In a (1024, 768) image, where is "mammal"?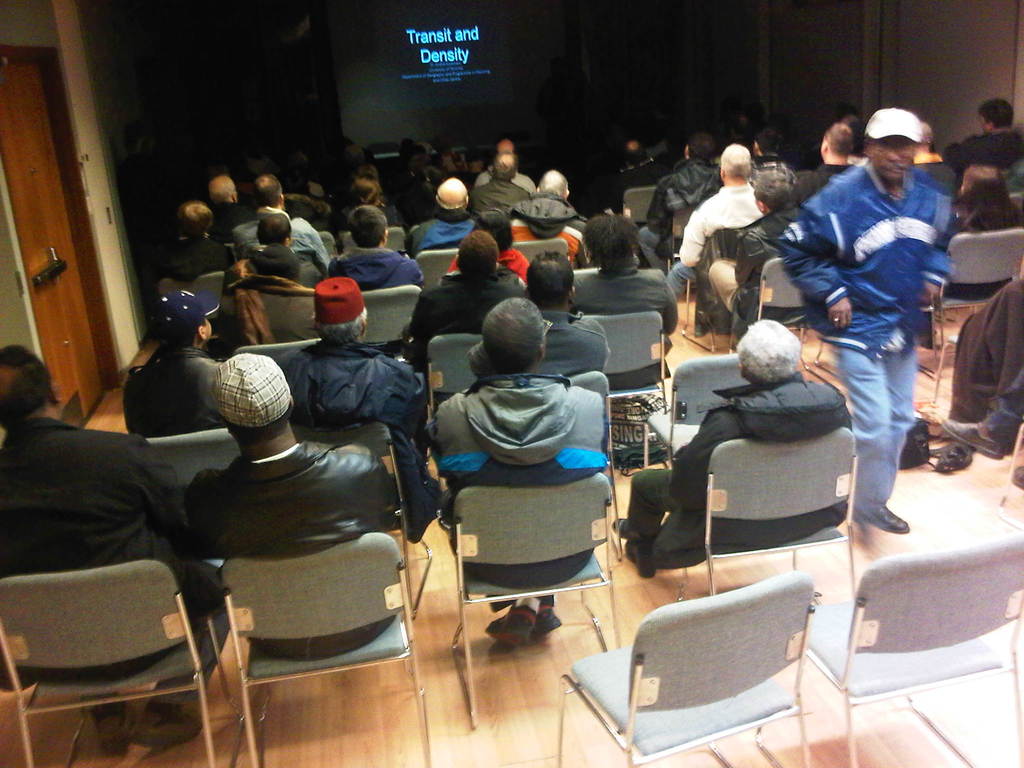
select_region(234, 213, 324, 291).
